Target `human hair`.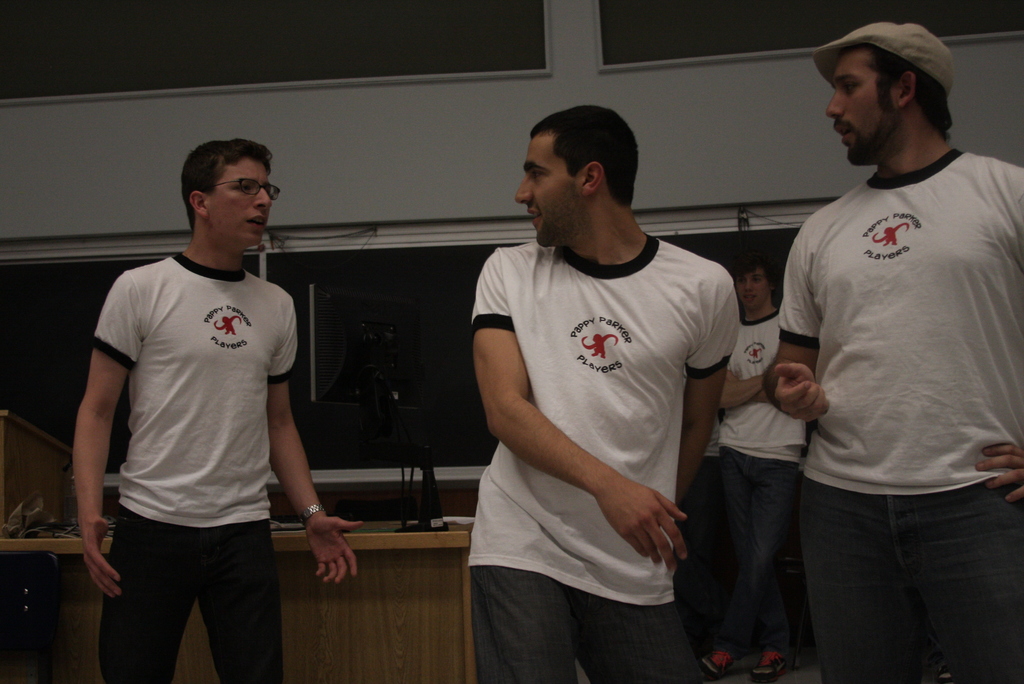
Target region: [863, 45, 954, 135].
